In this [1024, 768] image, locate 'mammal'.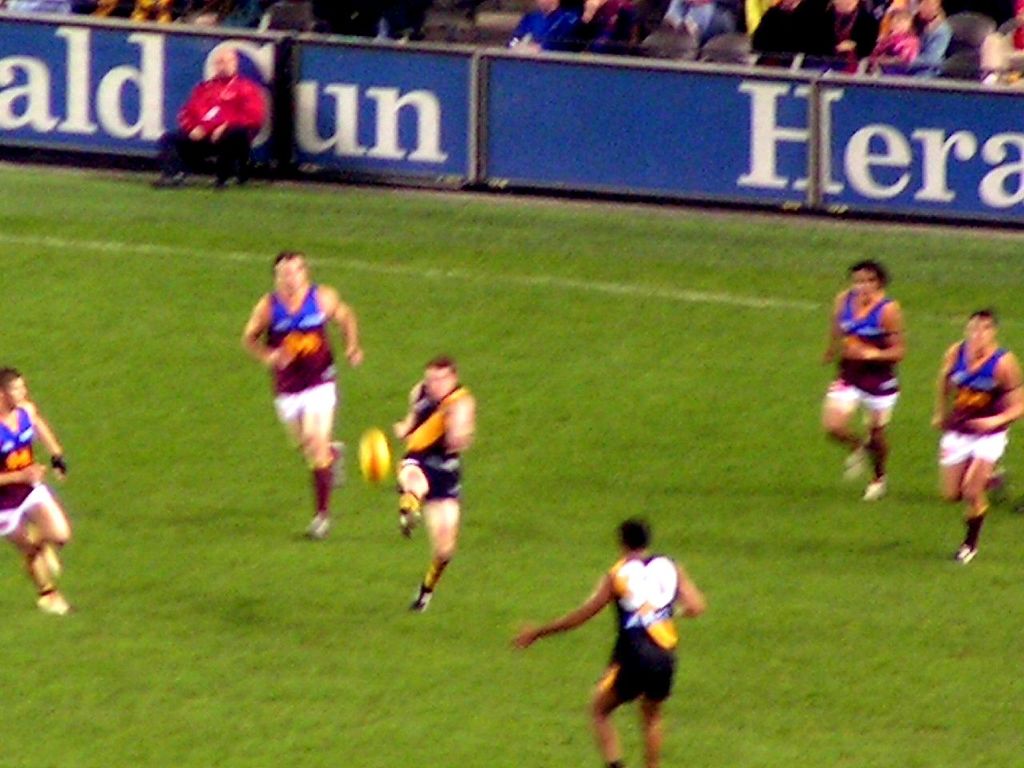
Bounding box: 509/506/698/767.
